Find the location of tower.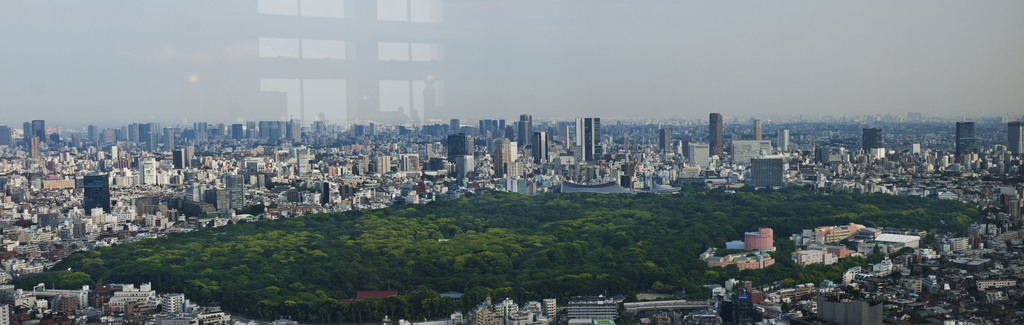
Location: [x1=33, y1=119, x2=46, y2=140].
